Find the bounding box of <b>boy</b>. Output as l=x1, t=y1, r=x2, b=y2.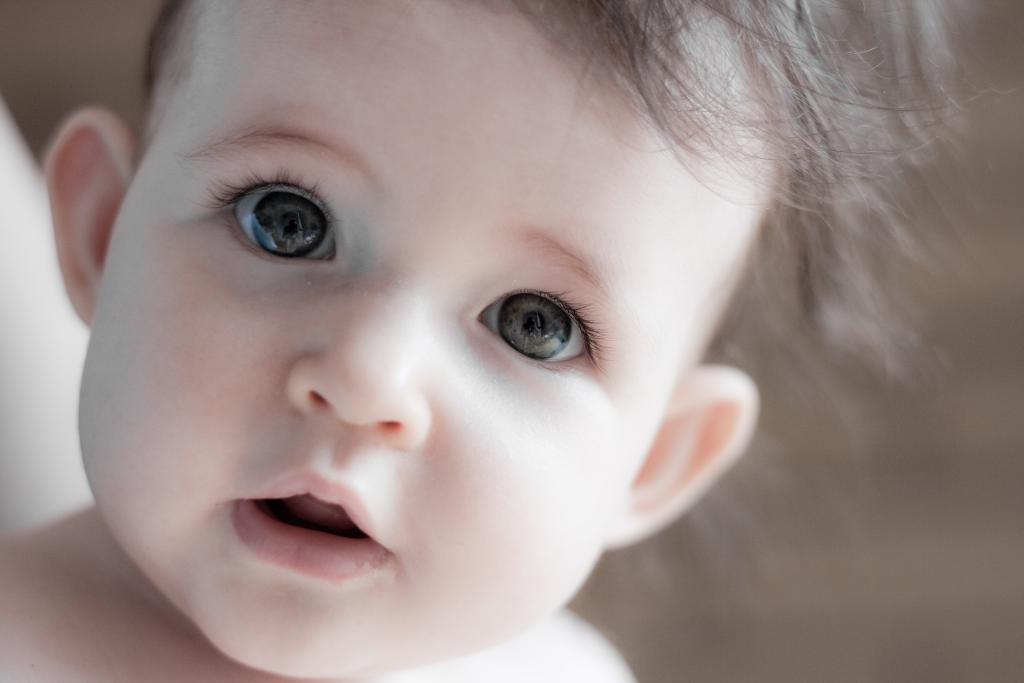
l=0, t=0, r=957, b=682.
